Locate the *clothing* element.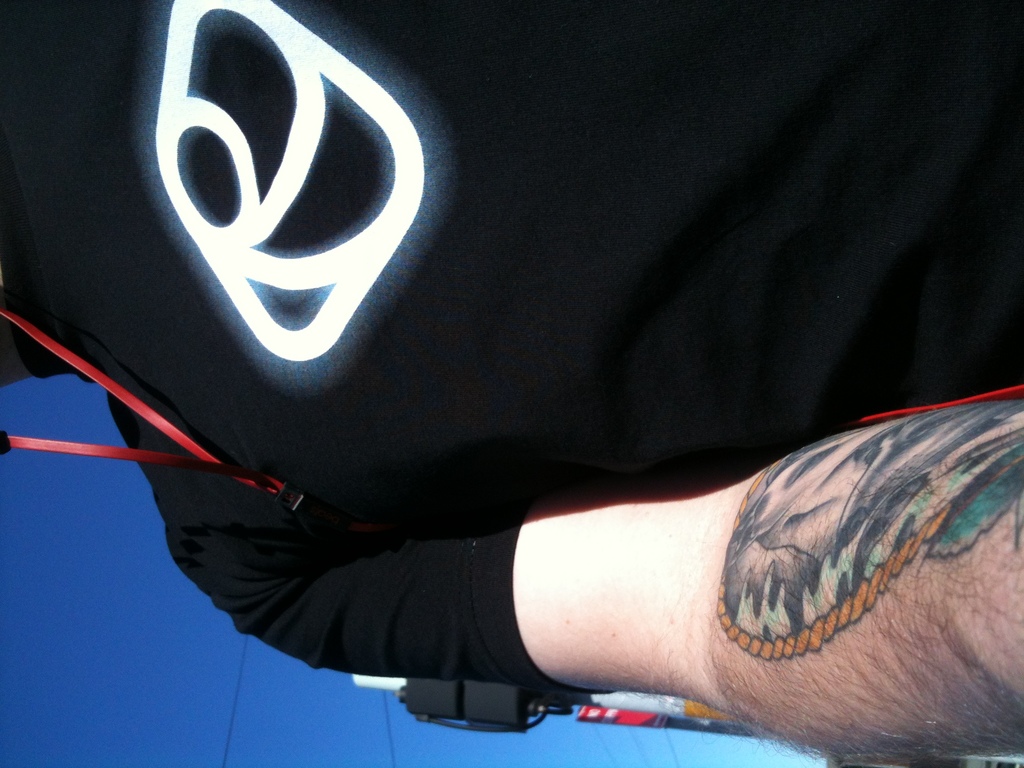
Element bbox: box=[1, 0, 1023, 696].
